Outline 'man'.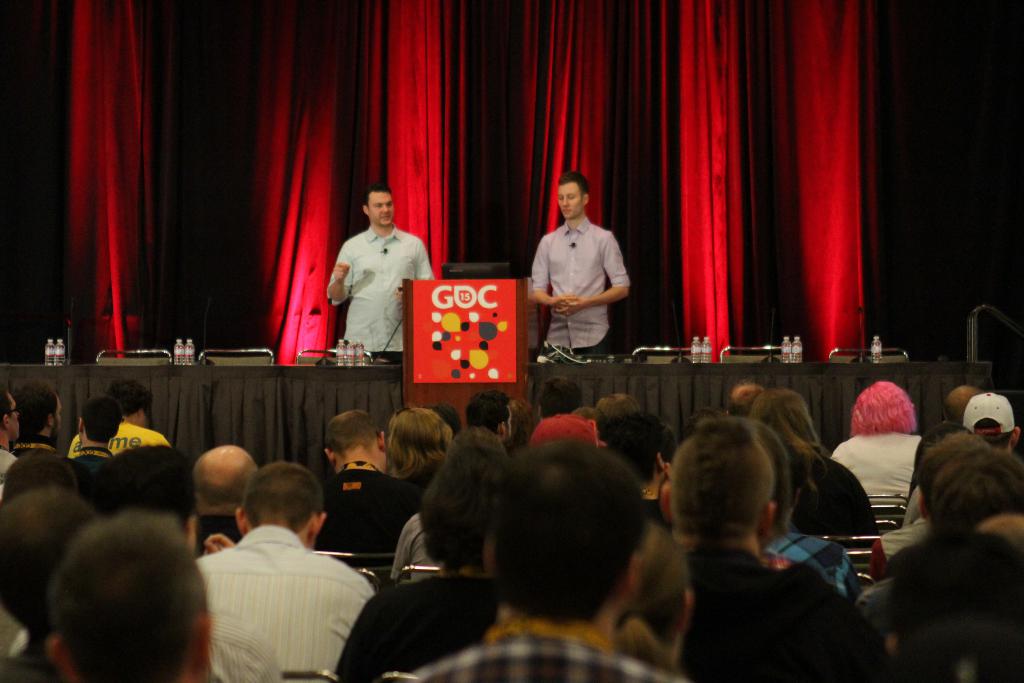
Outline: bbox(172, 459, 376, 675).
